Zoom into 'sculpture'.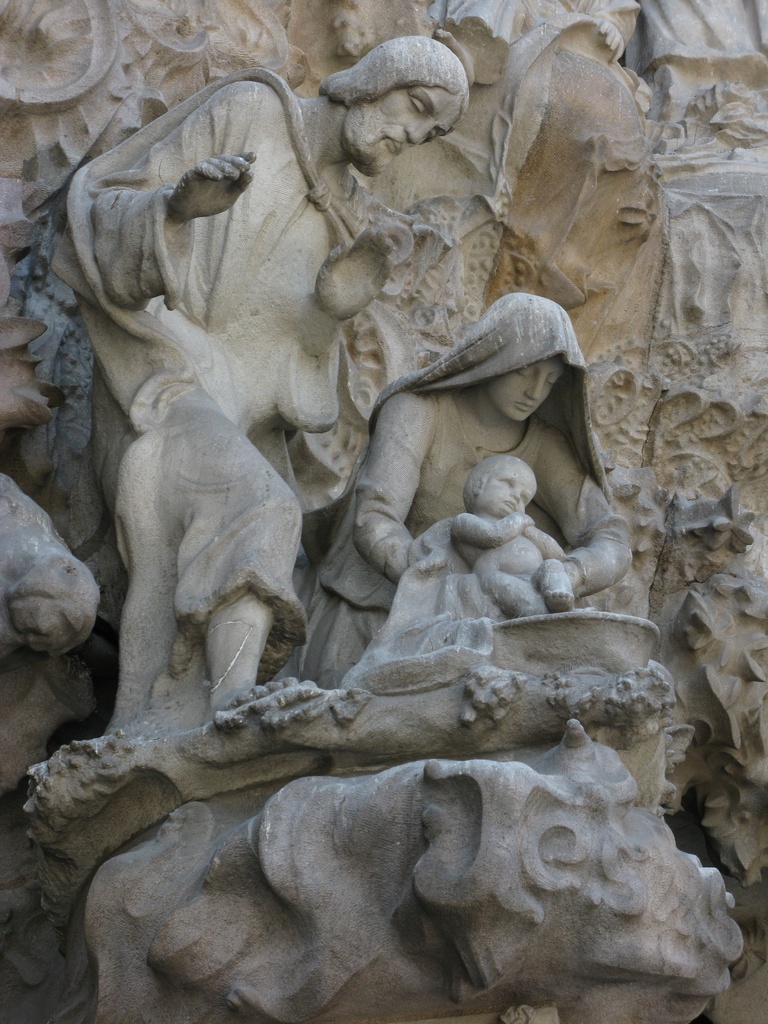
Zoom target: rect(19, 35, 477, 927).
